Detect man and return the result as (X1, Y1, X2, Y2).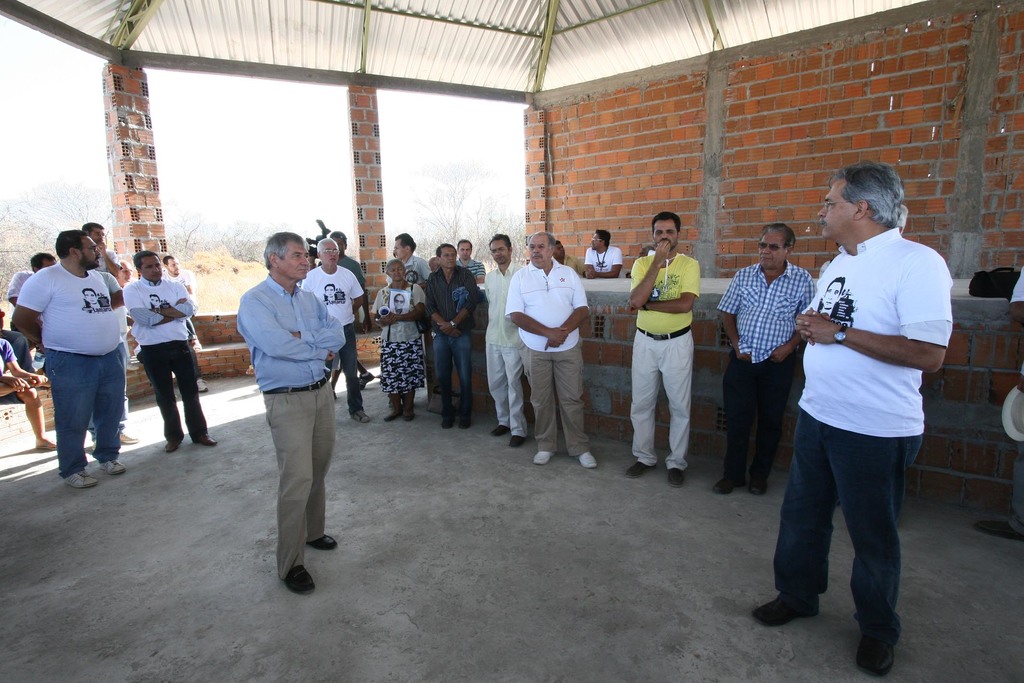
(500, 226, 604, 472).
